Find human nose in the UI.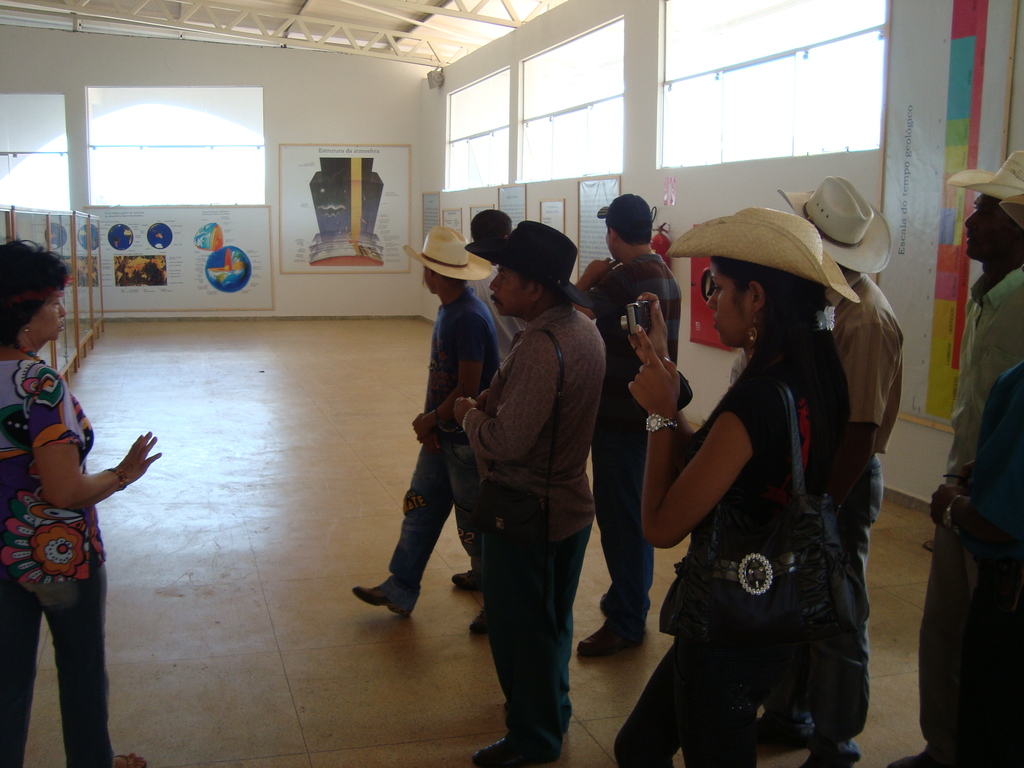
UI element at BBox(708, 290, 719, 310).
